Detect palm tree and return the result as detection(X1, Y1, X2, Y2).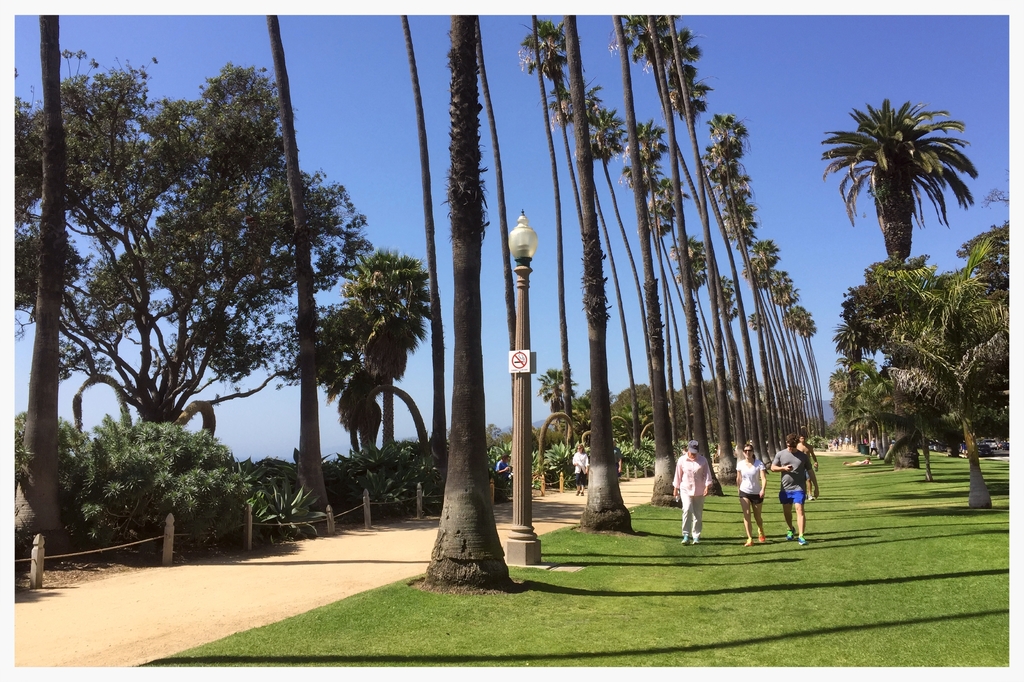
detection(704, 115, 751, 283).
